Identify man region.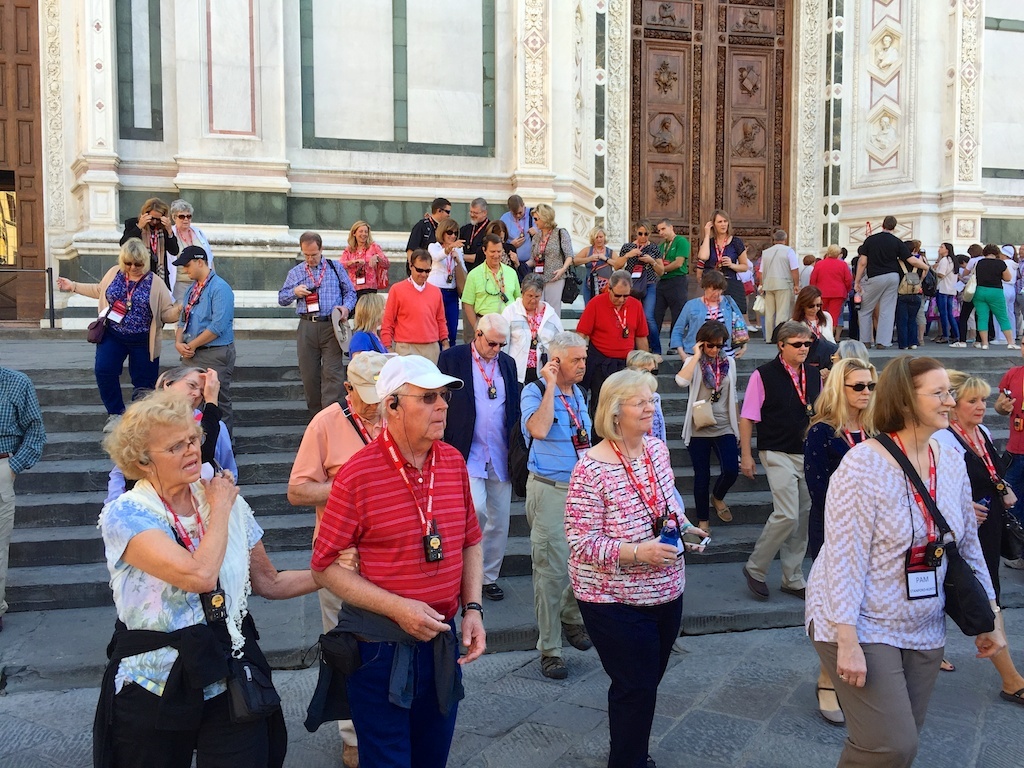
Region: l=761, t=228, r=796, b=348.
